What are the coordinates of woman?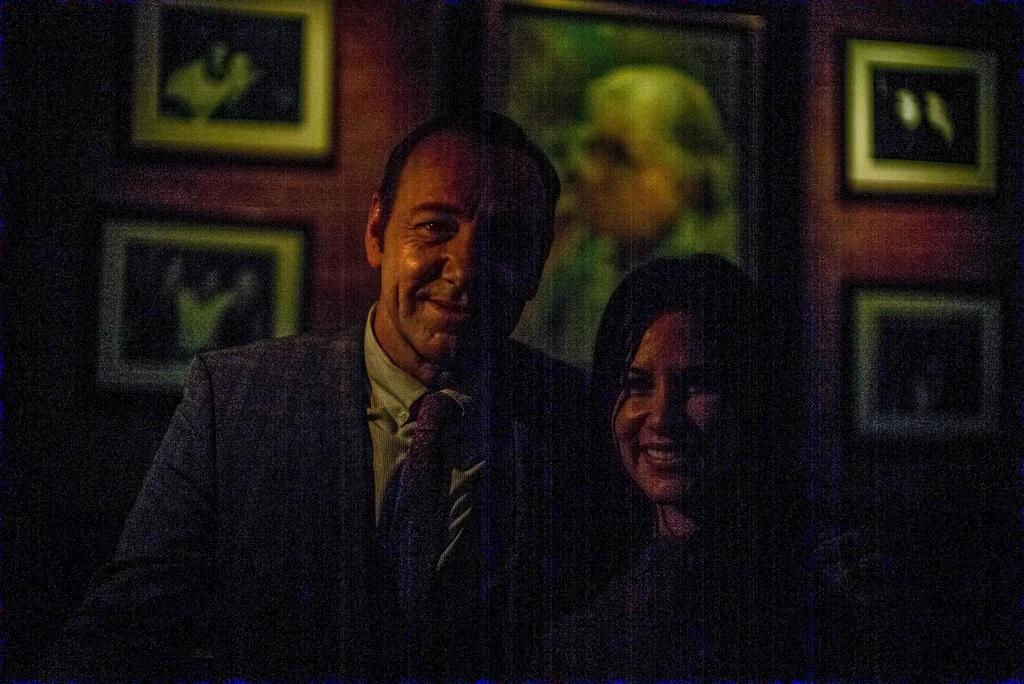
517, 259, 883, 683.
